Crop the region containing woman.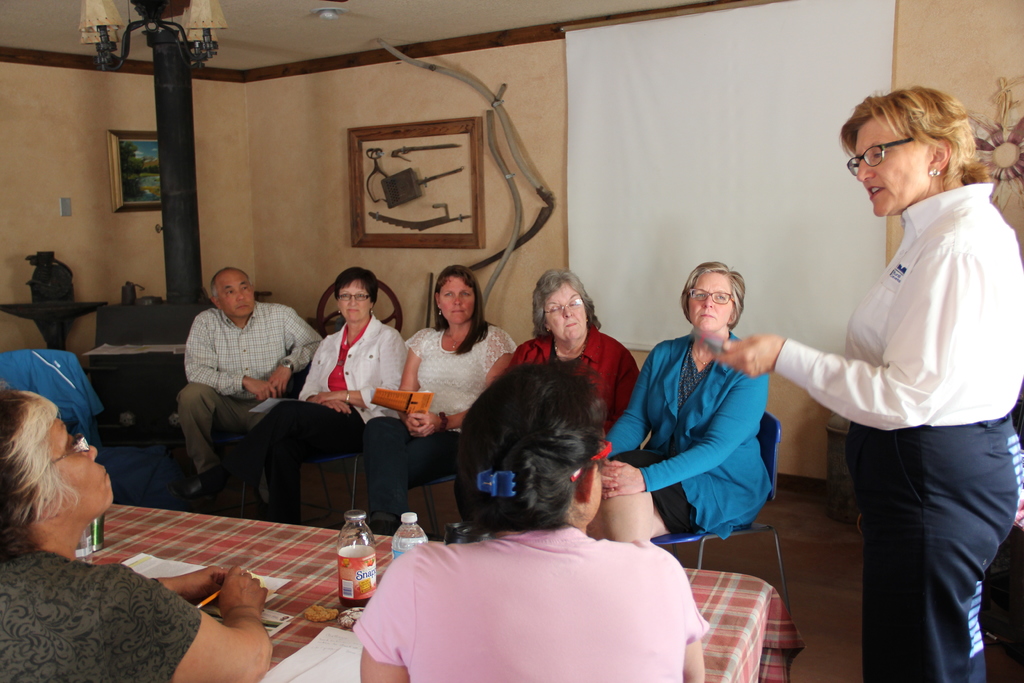
Crop region: [left=362, top=264, right=517, bottom=537].
